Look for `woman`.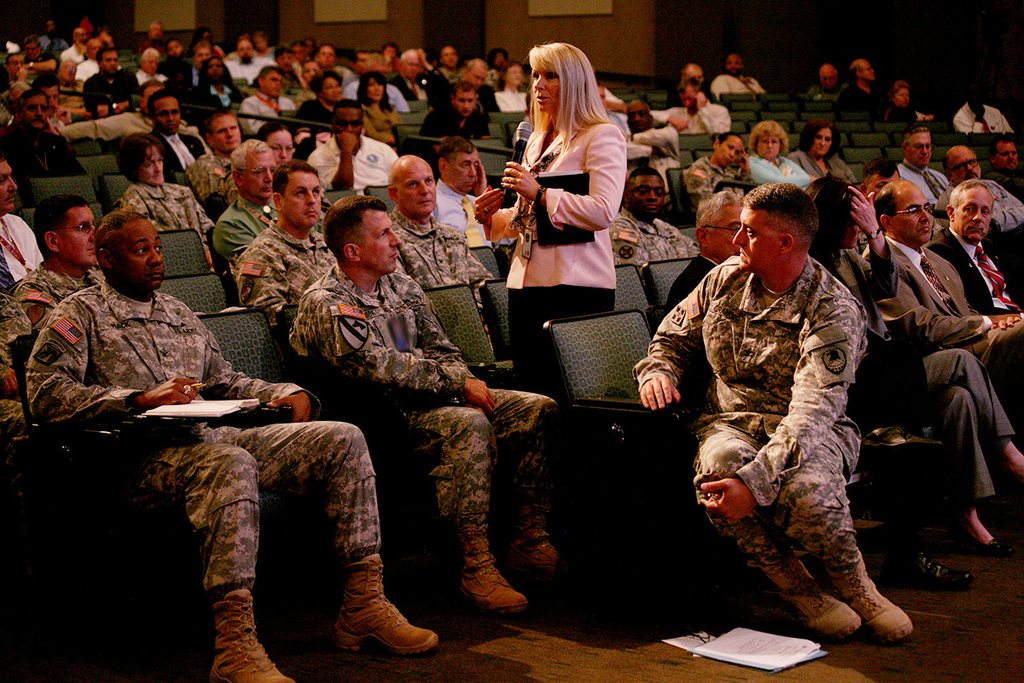
Found: x1=115, y1=131, x2=217, y2=266.
